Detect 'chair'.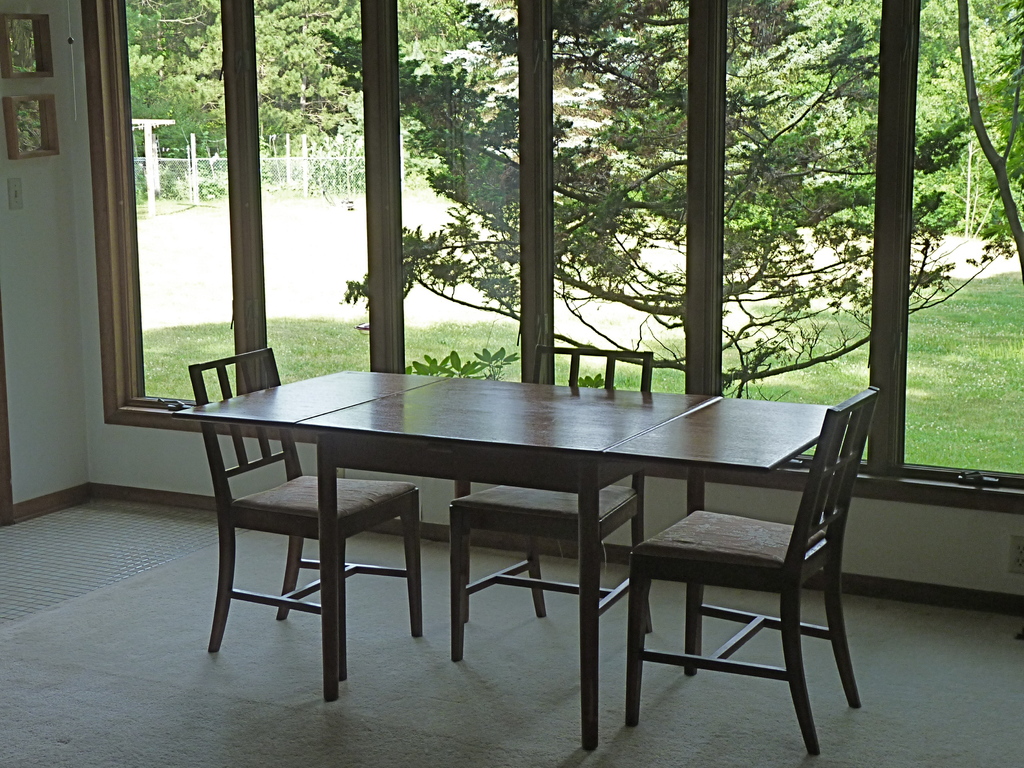
Detected at bbox=[445, 340, 666, 666].
